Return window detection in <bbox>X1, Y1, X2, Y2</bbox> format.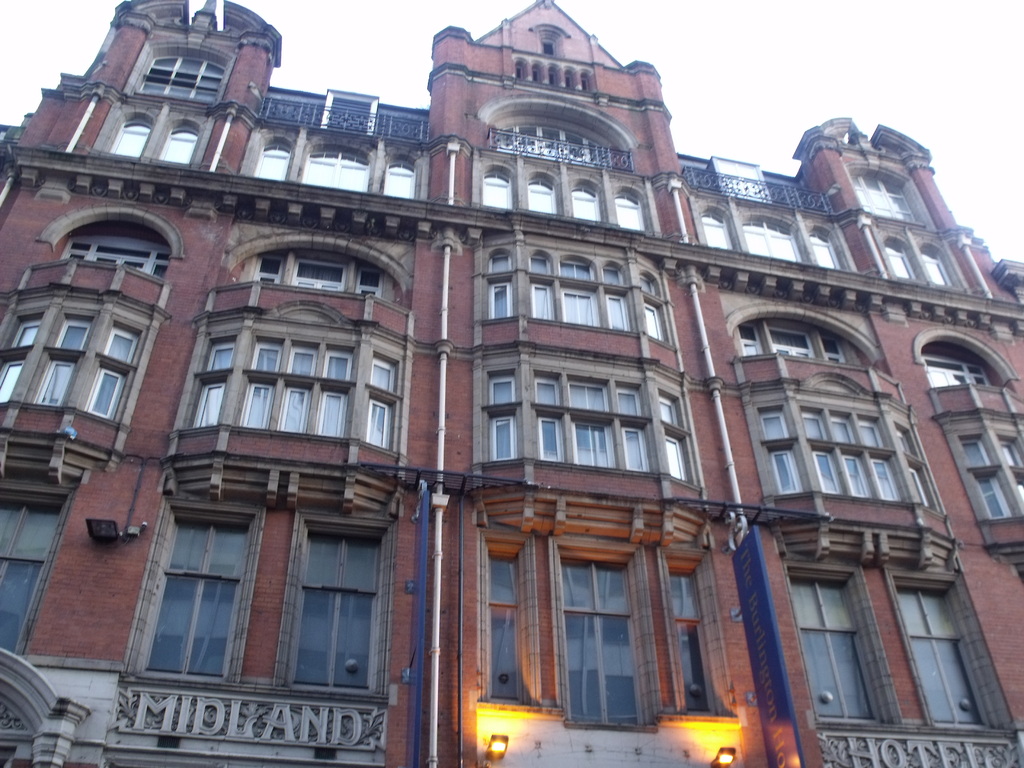
<bbox>100, 328, 135, 364</bbox>.
